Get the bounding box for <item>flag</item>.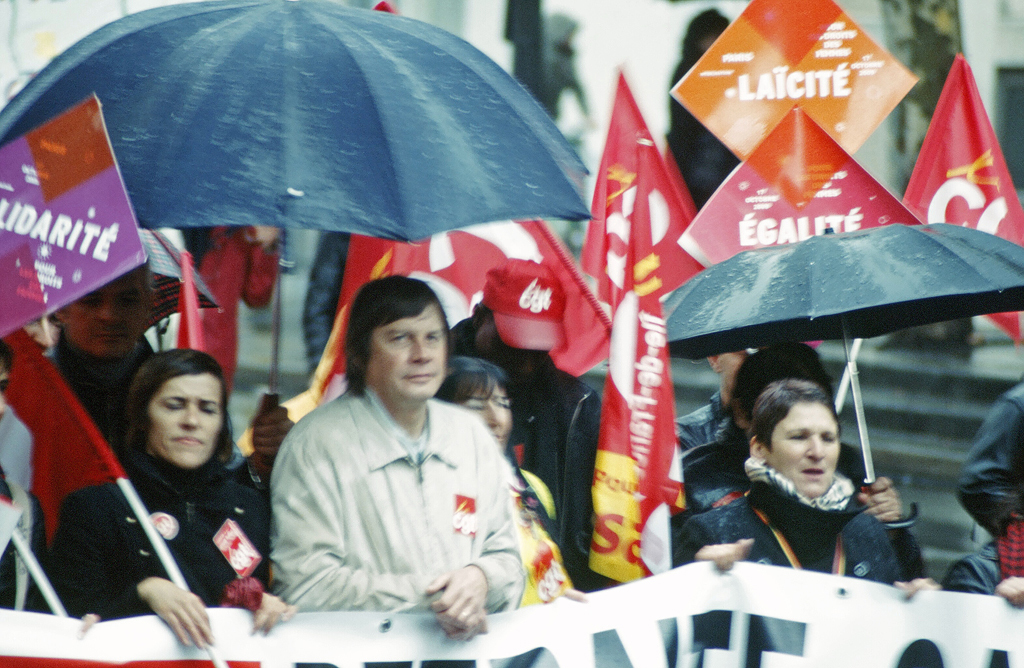
[0, 502, 17, 559].
